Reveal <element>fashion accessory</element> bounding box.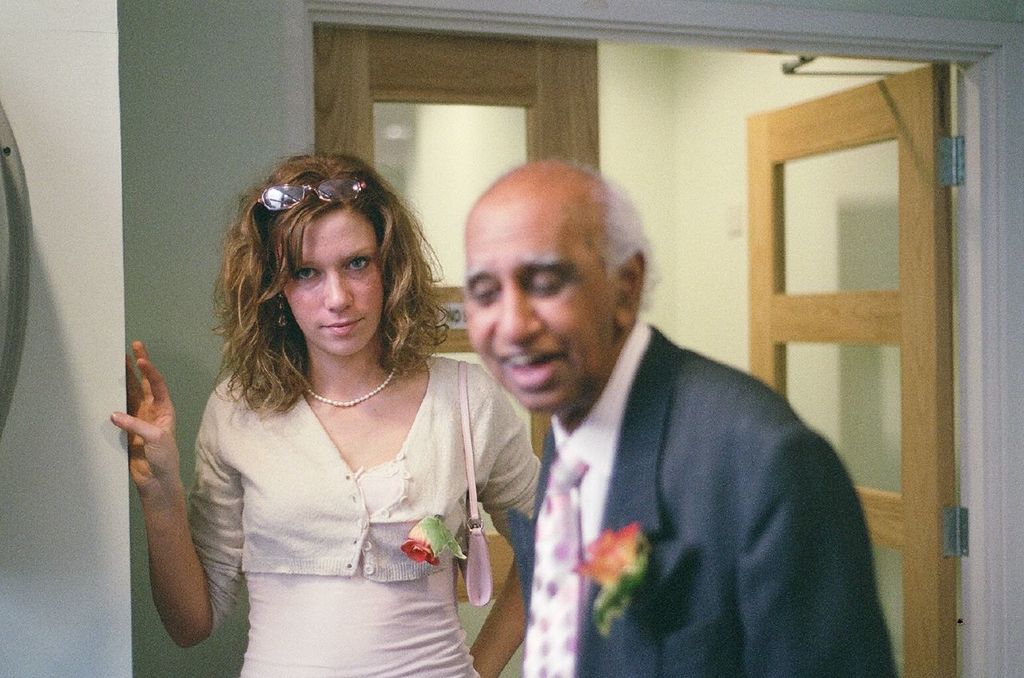
Revealed: select_region(458, 356, 498, 612).
